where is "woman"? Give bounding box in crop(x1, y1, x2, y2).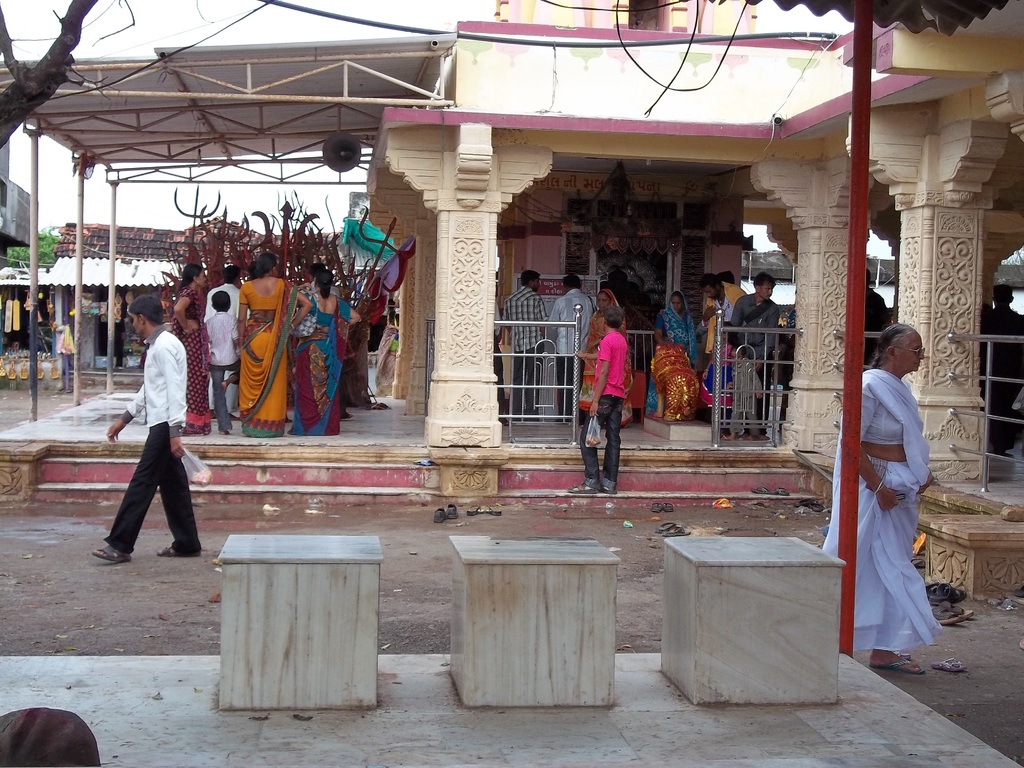
crop(170, 262, 211, 436).
